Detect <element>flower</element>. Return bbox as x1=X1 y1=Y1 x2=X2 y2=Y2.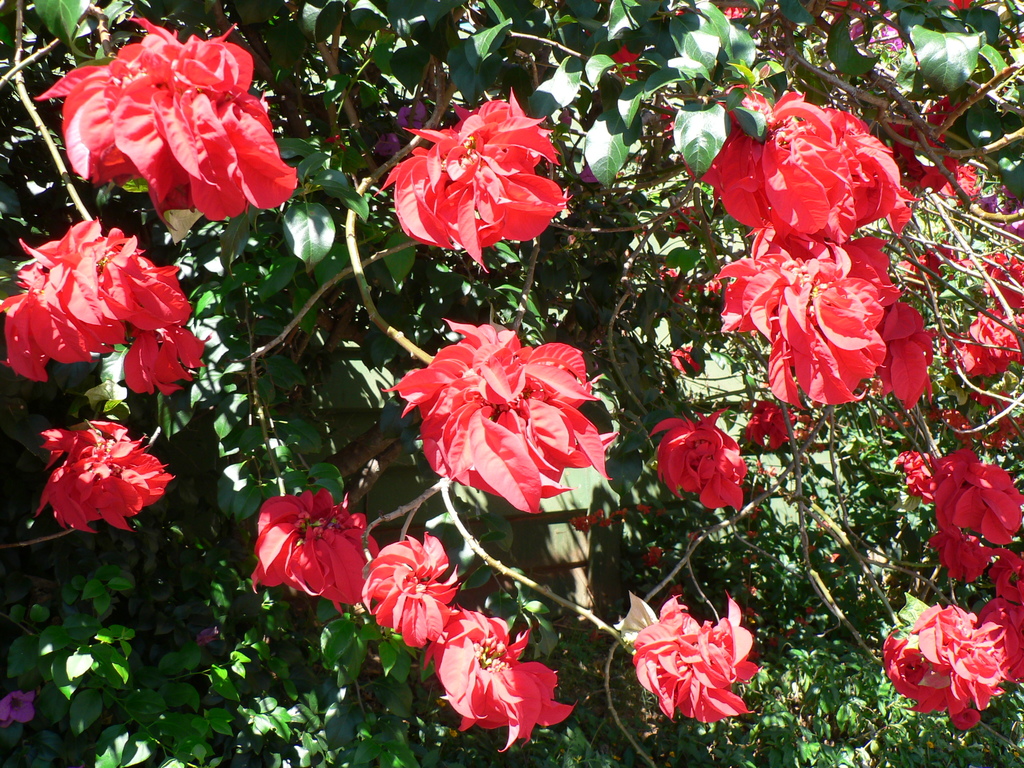
x1=427 y1=600 x2=582 y2=757.
